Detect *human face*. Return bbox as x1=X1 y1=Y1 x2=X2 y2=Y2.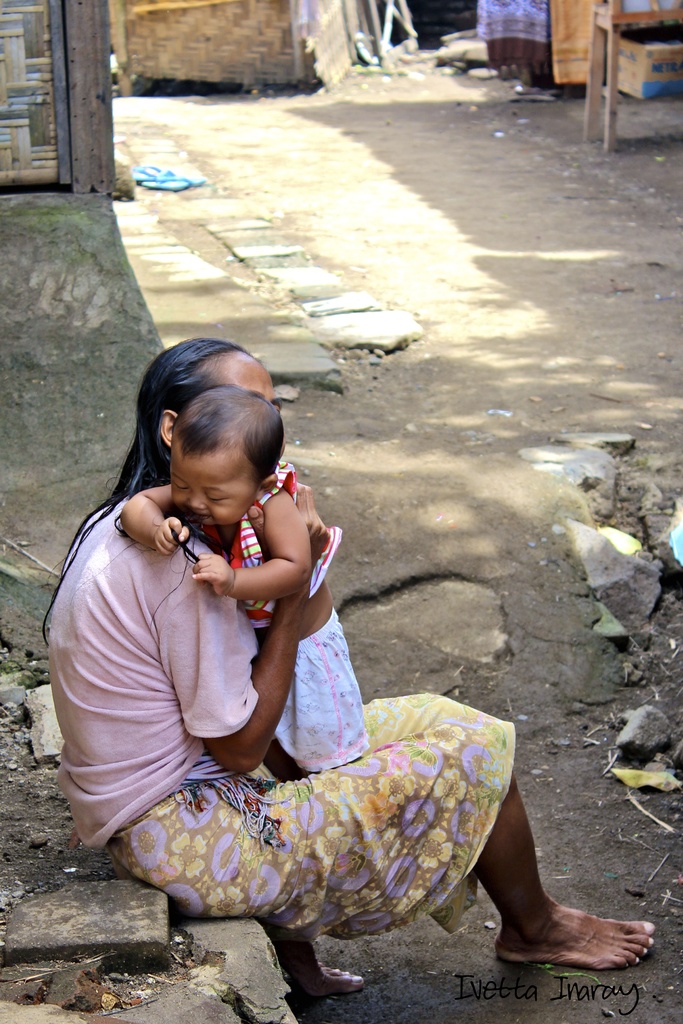
x1=213 y1=339 x2=272 y2=412.
